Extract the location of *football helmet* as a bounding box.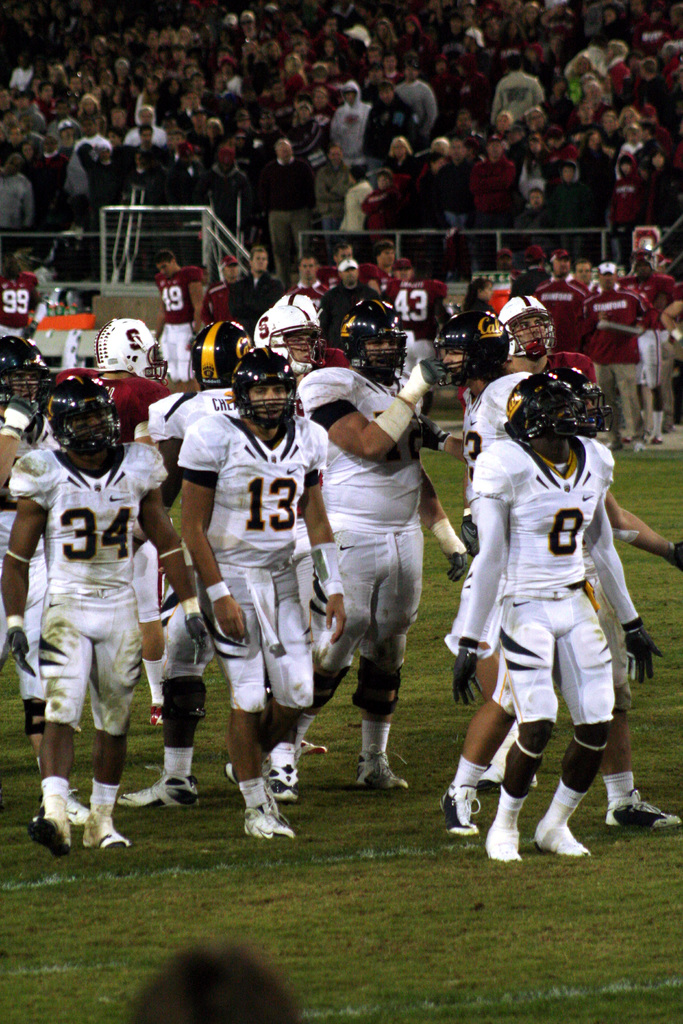
(left=498, top=291, right=551, bottom=361).
